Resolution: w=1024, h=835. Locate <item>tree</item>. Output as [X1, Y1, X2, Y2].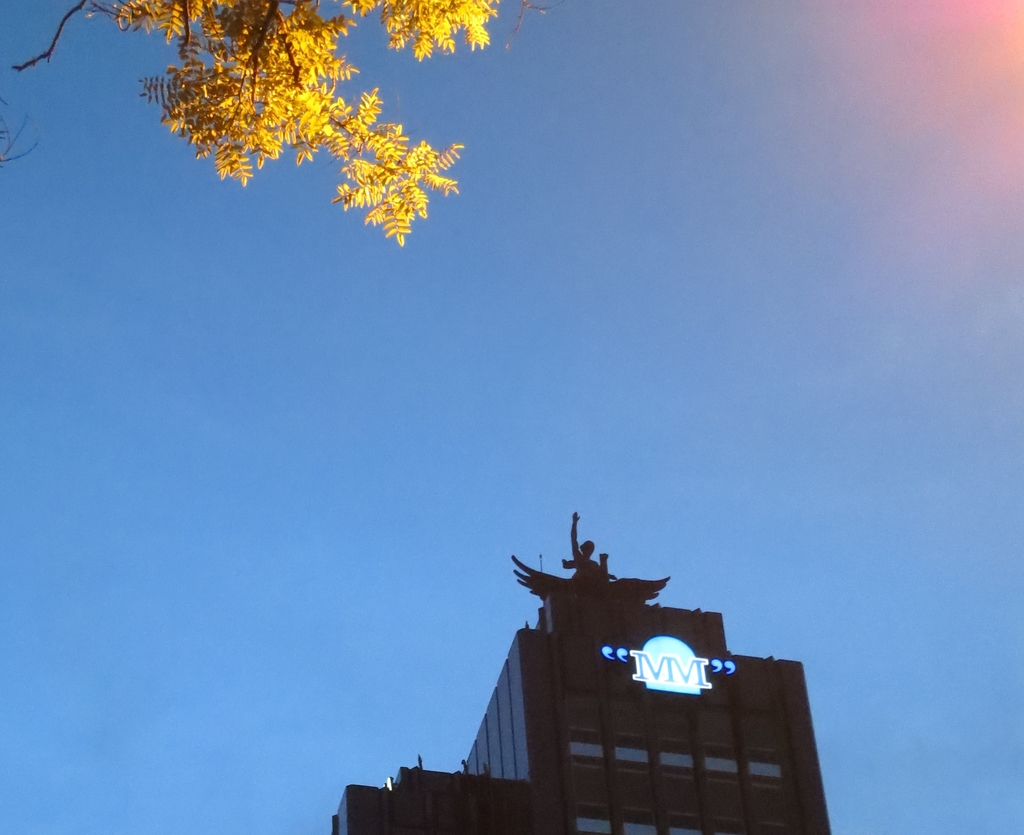
[13, 4, 498, 248].
